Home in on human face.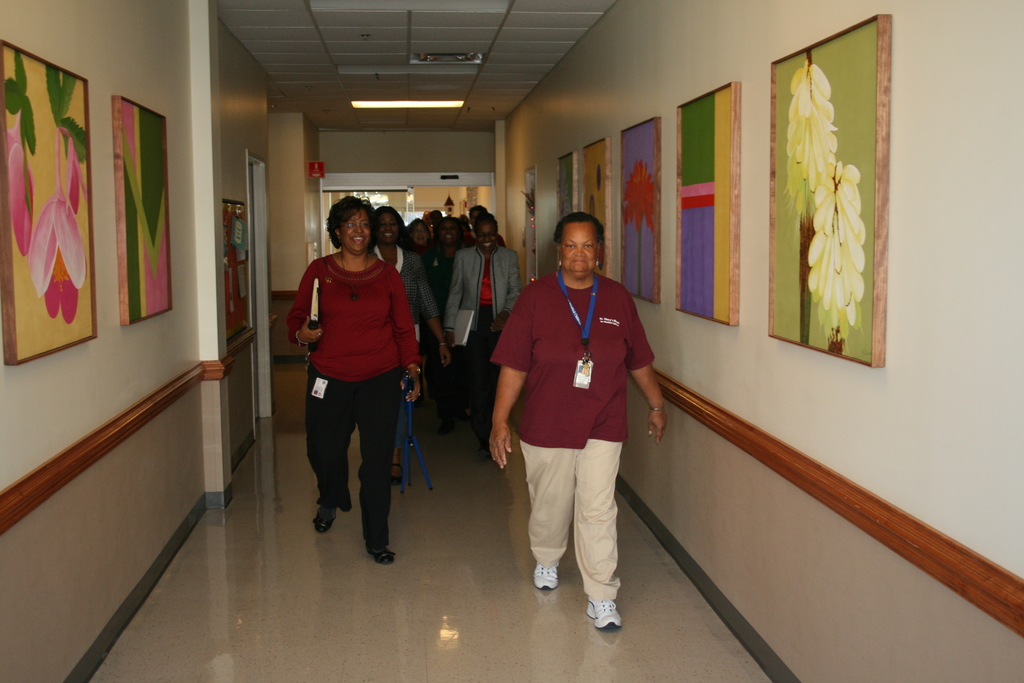
Homed in at box=[413, 222, 428, 246].
